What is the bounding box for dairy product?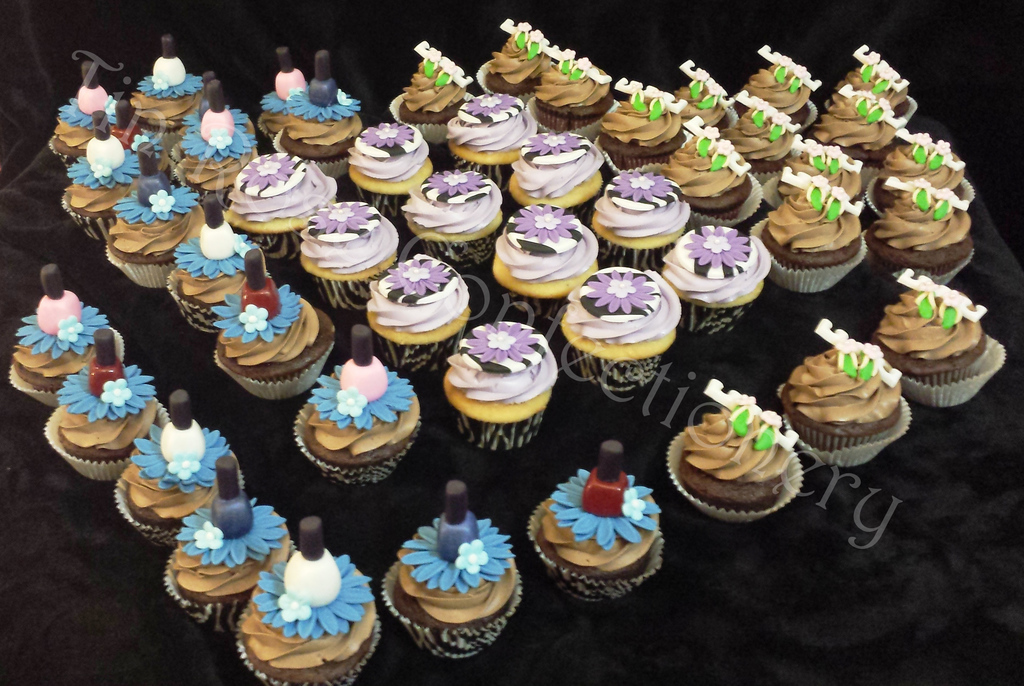
Rect(282, 86, 346, 153).
